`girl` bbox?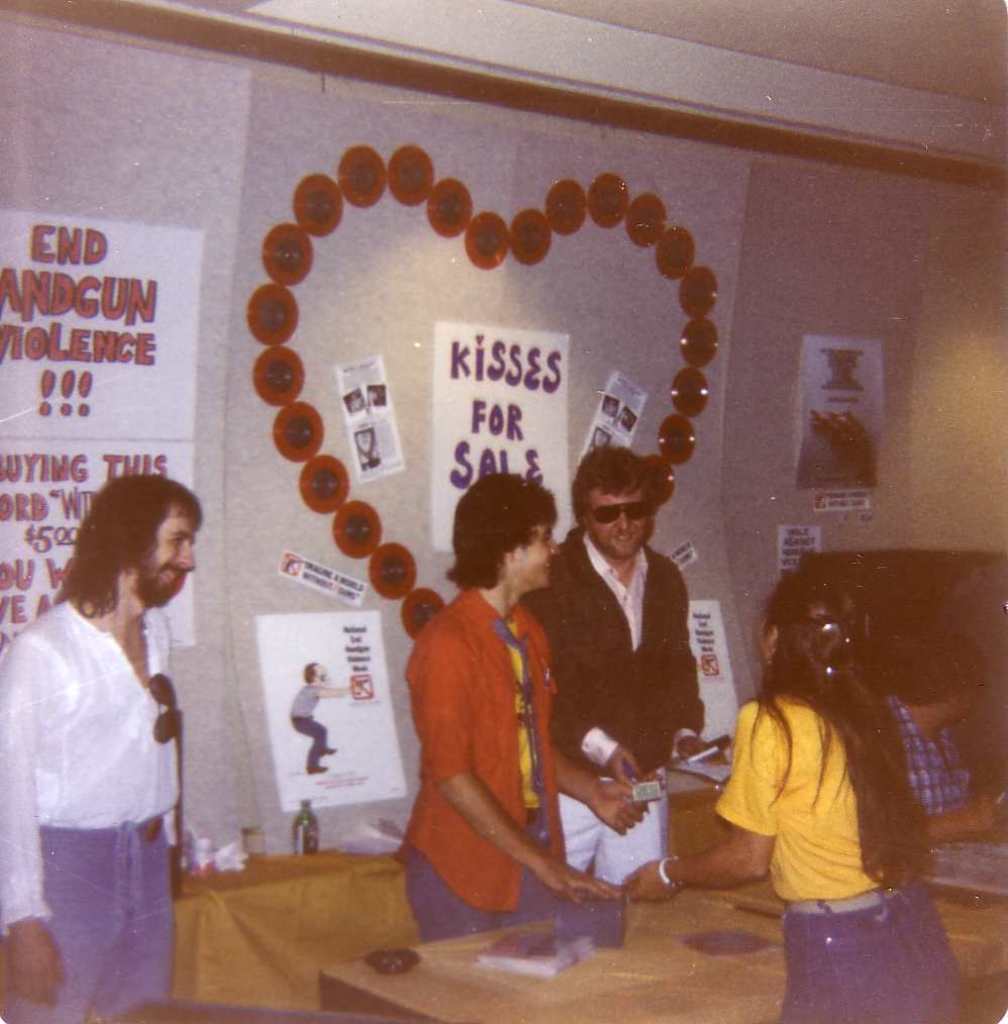
(x1=620, y1=567, x2=967, y2=1023)
